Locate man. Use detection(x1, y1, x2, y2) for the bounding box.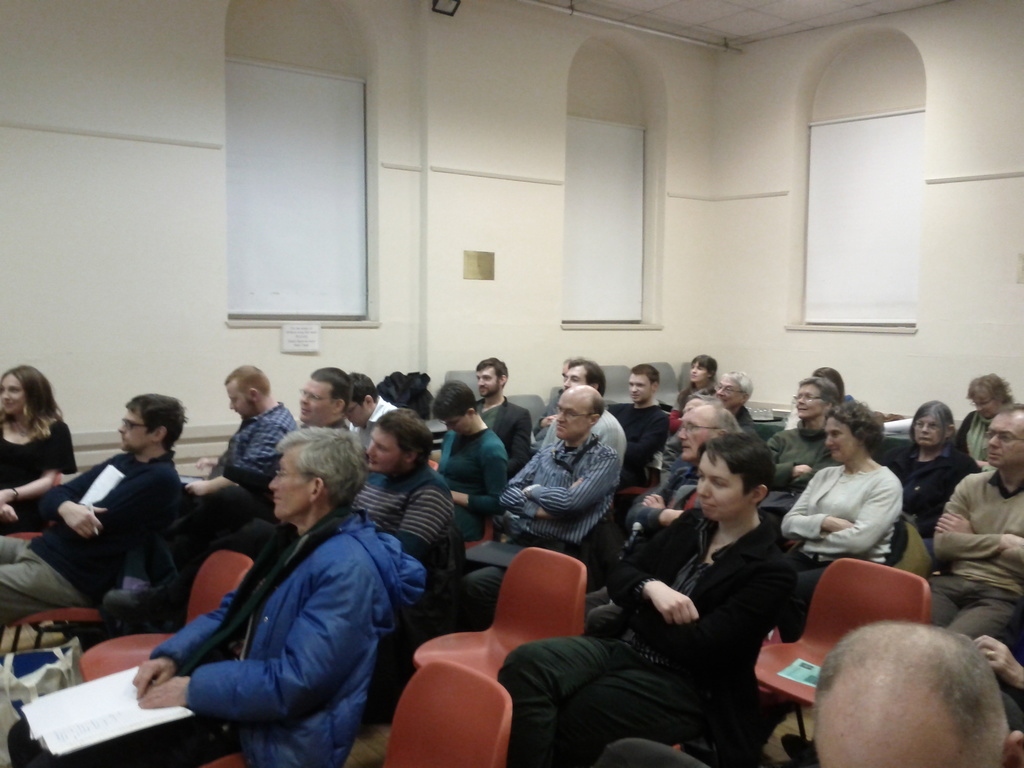
detection(710, 372, 767, 440).
